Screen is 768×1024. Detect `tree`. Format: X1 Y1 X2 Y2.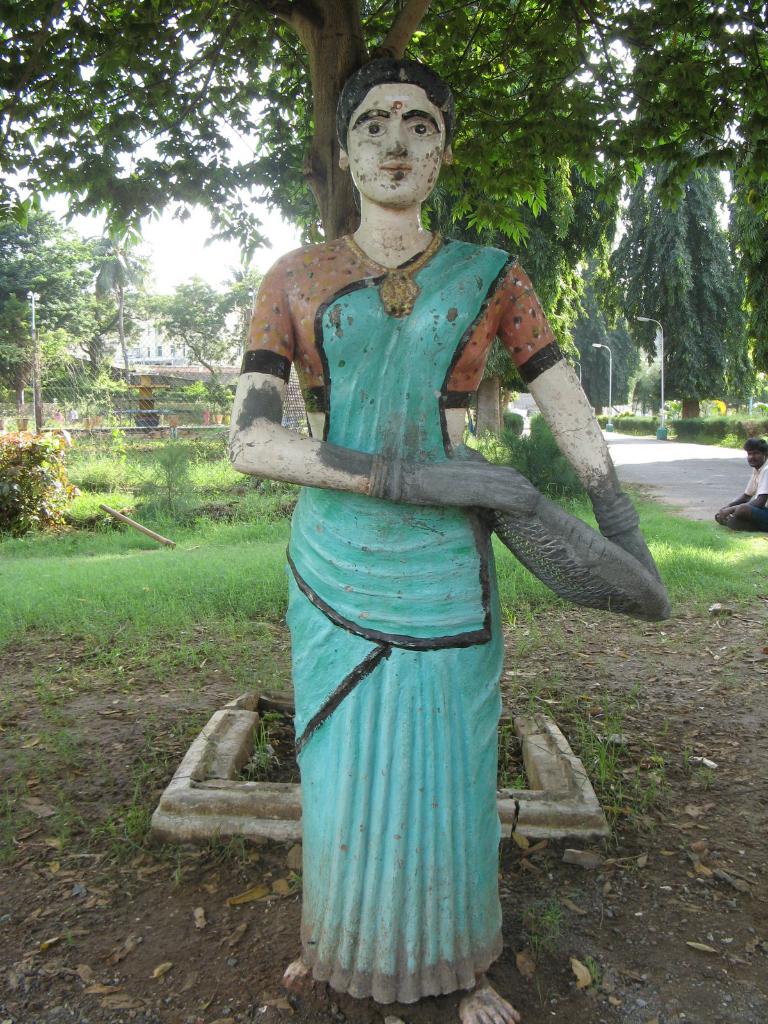
0 429 88 548.
